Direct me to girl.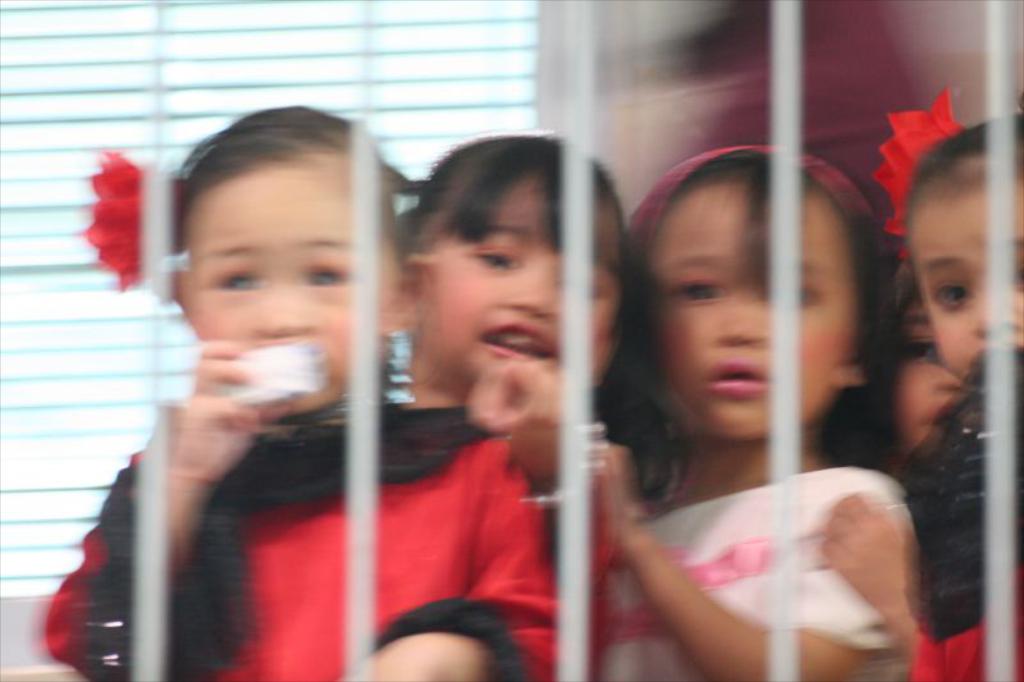
Direction: bbox(370, 114, 686, 598).
